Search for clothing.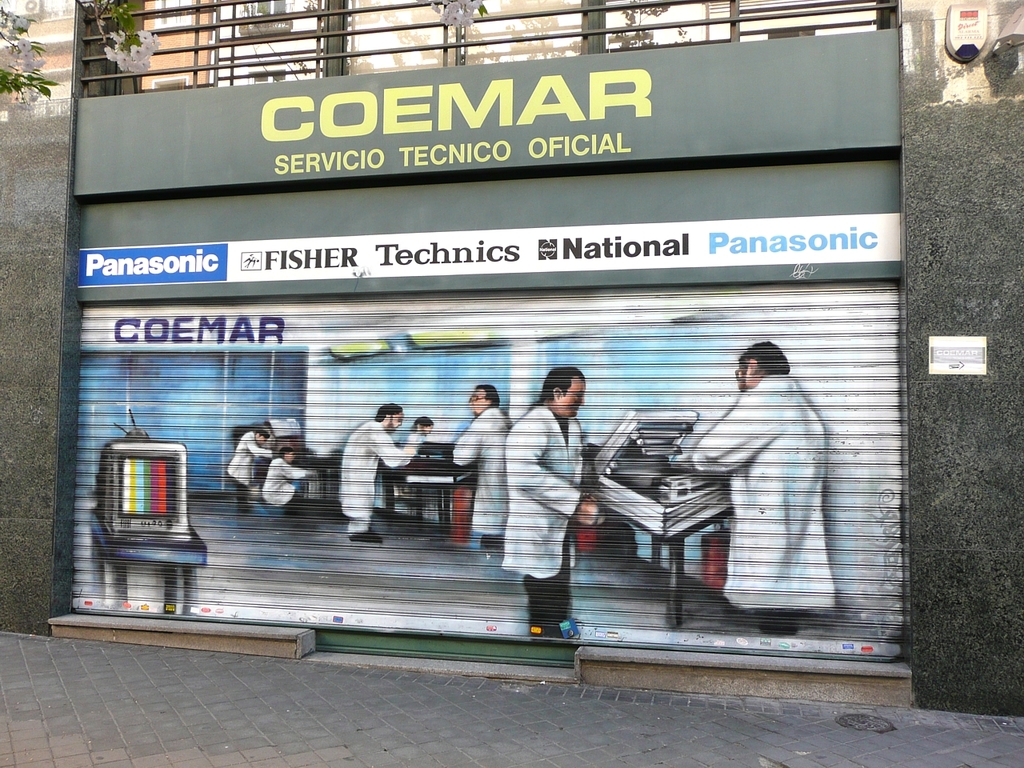
Found at 502:400:587:634.
